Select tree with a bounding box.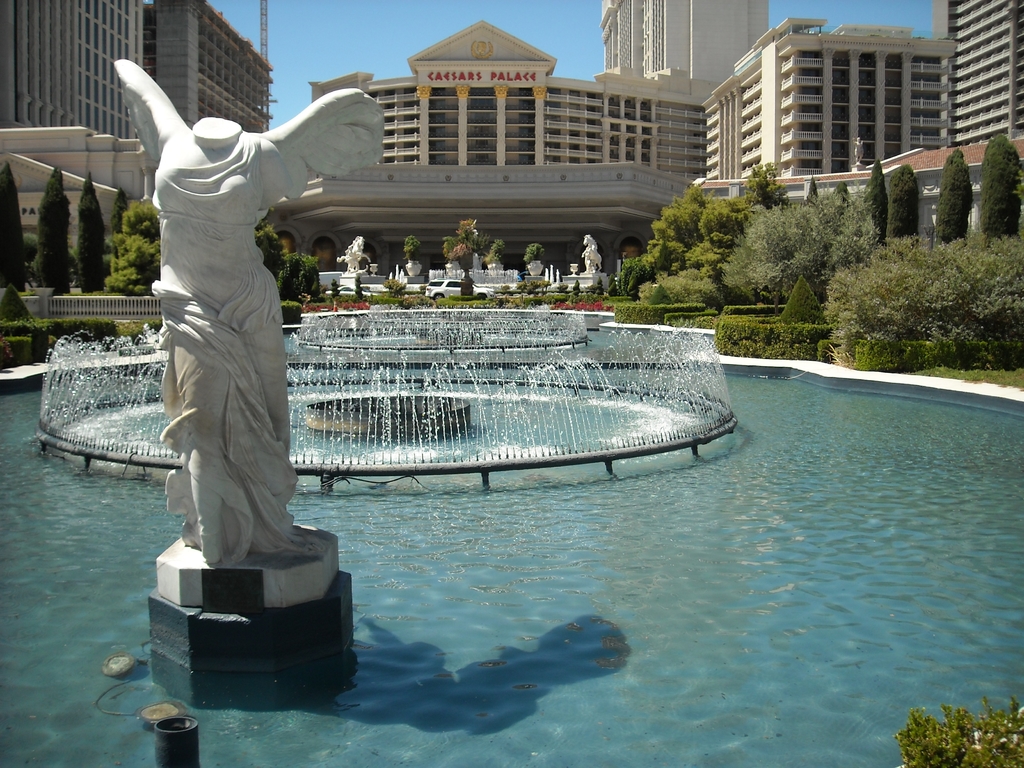
Rect(0, 162, 28, 293).
